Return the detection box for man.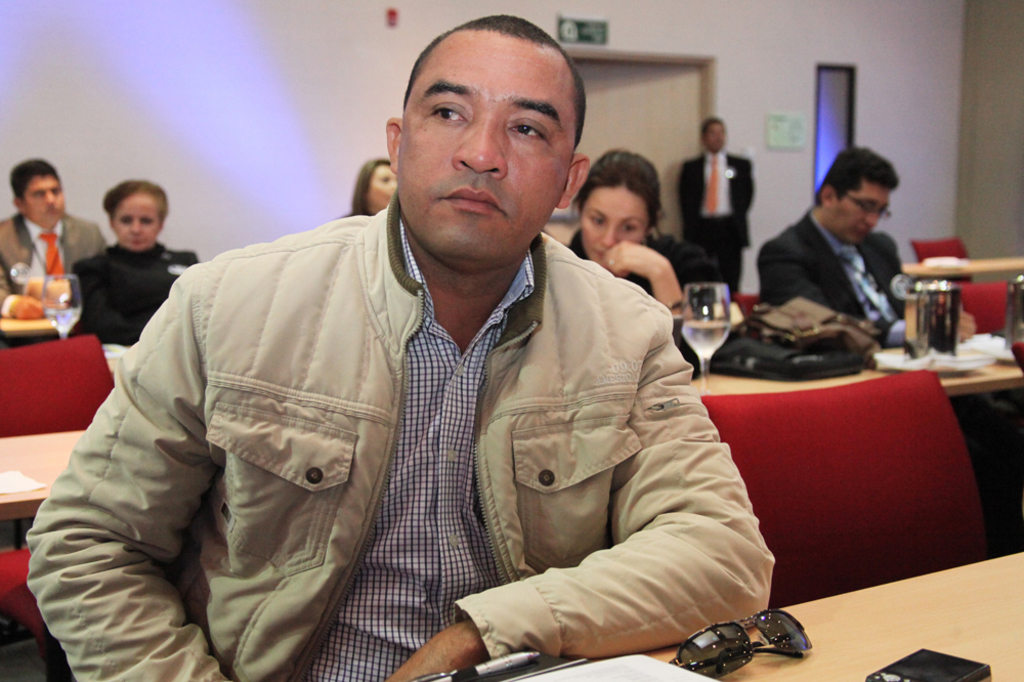
<box>0,155,110,323</box>.
